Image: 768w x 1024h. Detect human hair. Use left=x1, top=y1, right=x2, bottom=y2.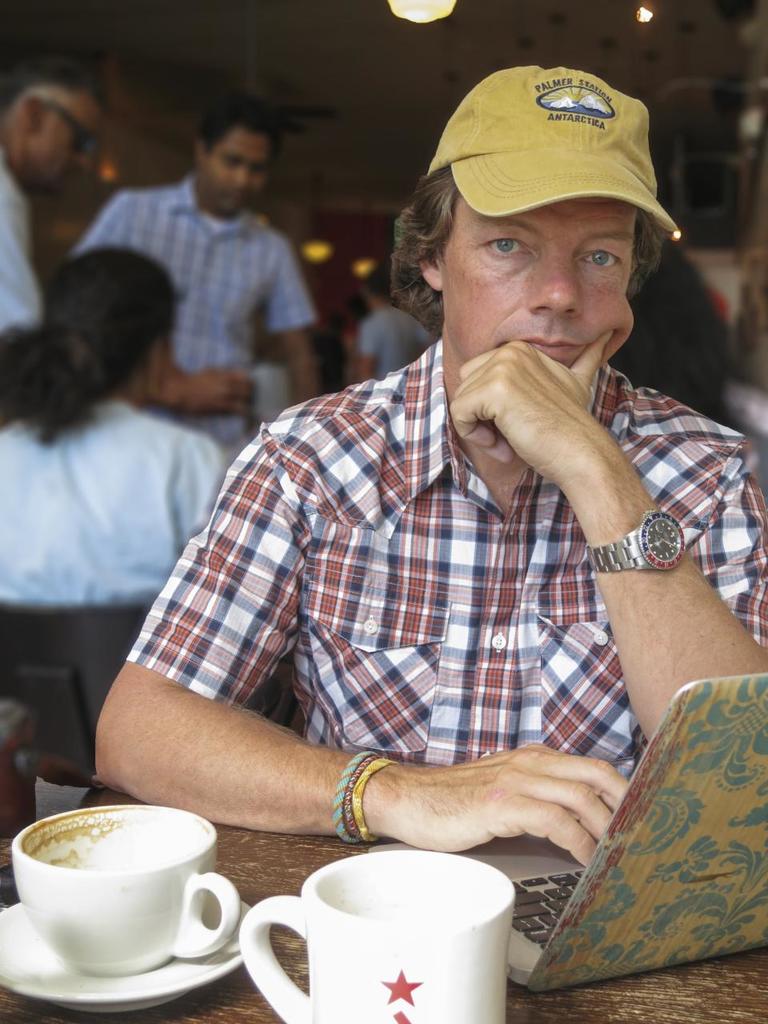
left=0, top=61, right=107, bottom=134.
